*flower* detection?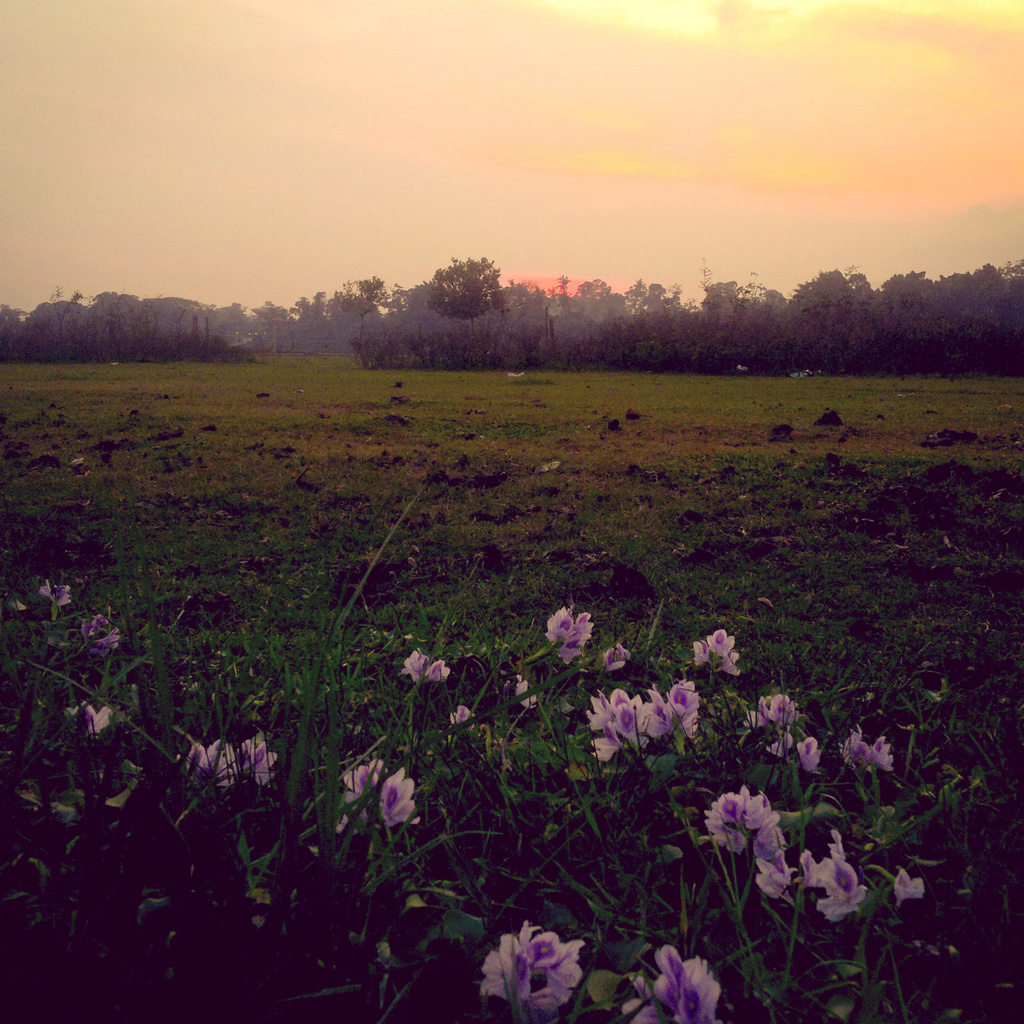
<region>798, 735, 821, 770</region>
